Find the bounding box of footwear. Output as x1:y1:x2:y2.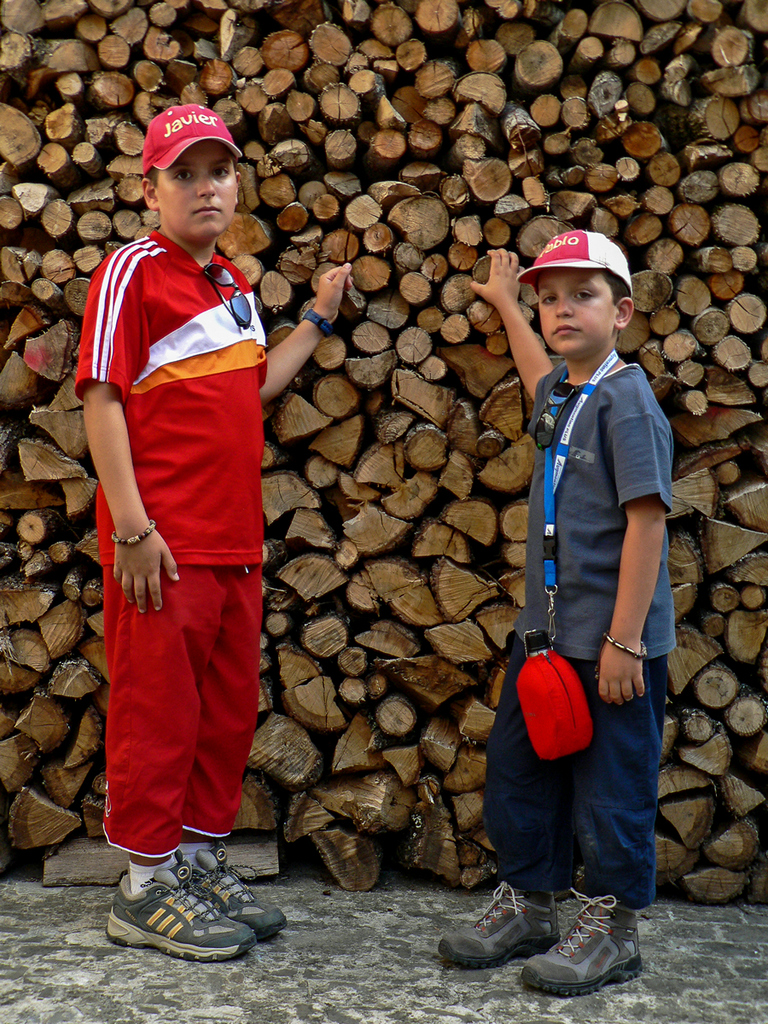
427:889:574:981.
